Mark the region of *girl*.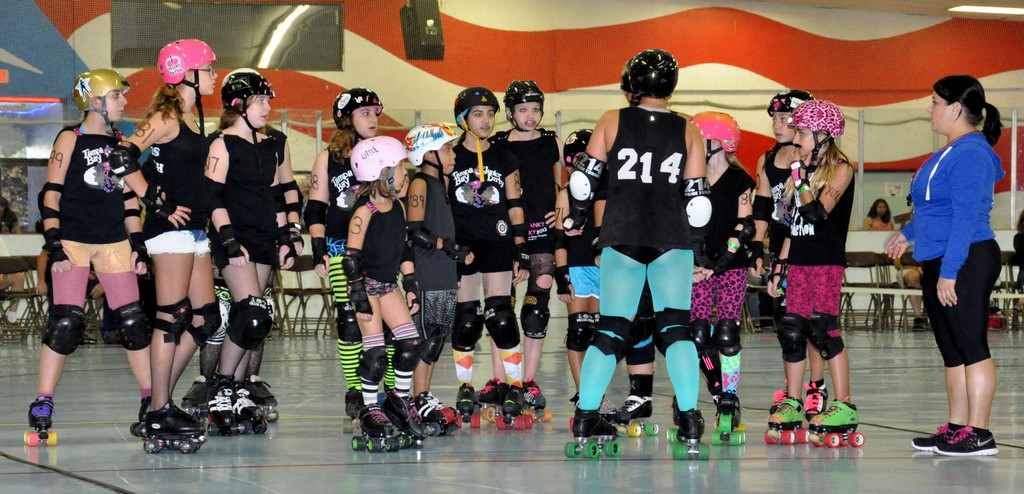
Region: (488,75,568,420).
